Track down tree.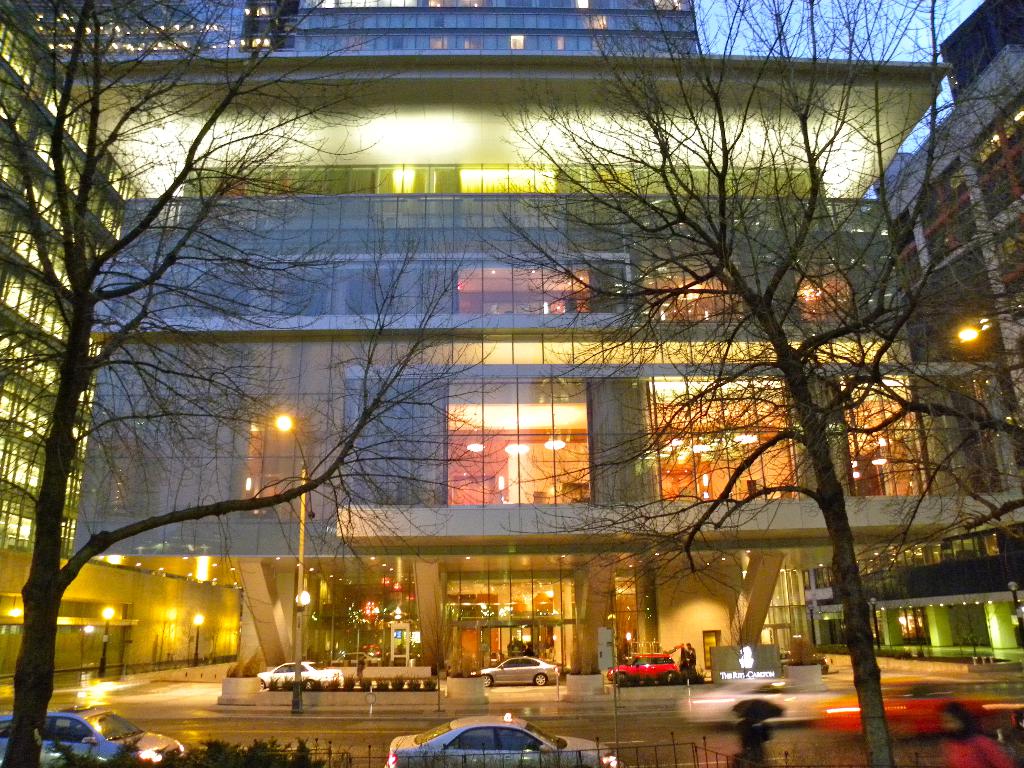
Tracked to region(154, 612, 173, 668).
